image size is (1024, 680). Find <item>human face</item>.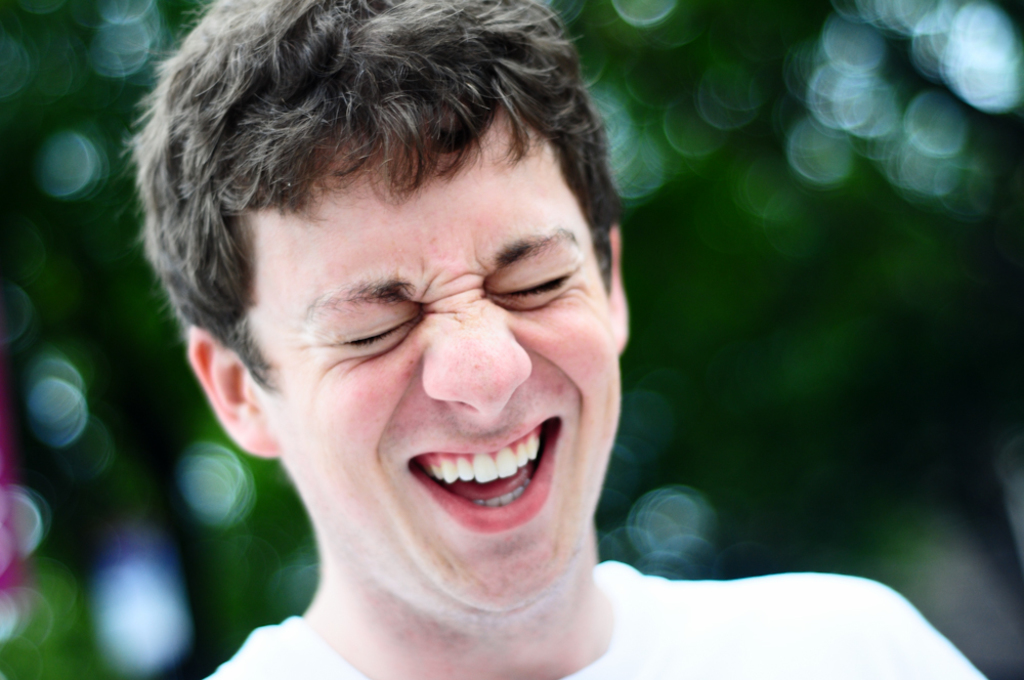
bbox=(244, 154, 623, 613).
